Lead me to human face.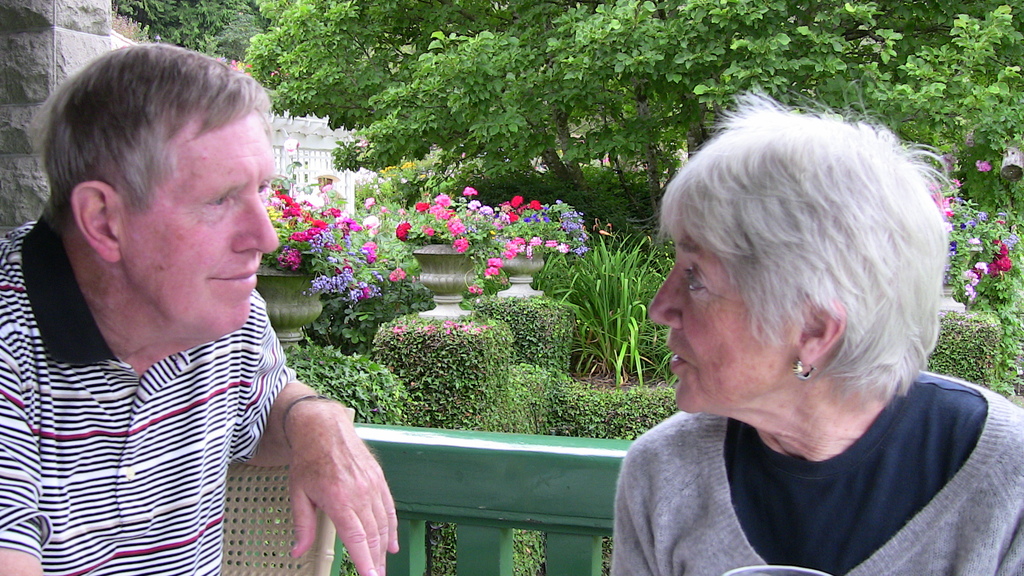
Lead to <region>651, 233, 797, 412</region>.
